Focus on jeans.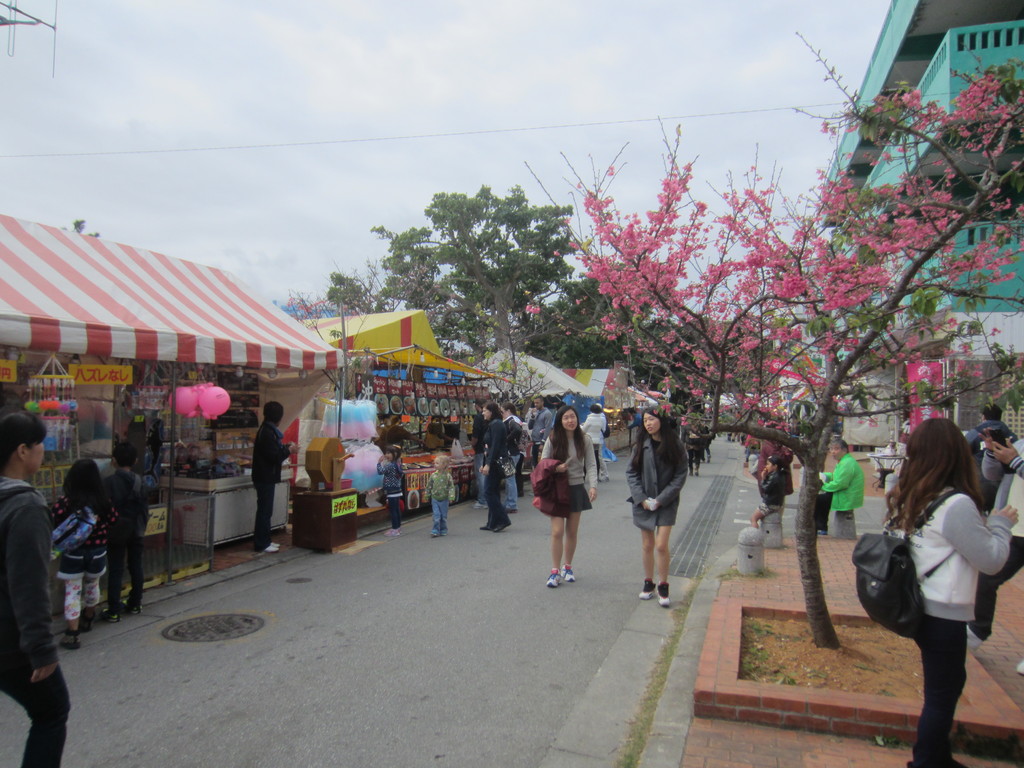
Focused at rect(470, 455, 486, 505).
